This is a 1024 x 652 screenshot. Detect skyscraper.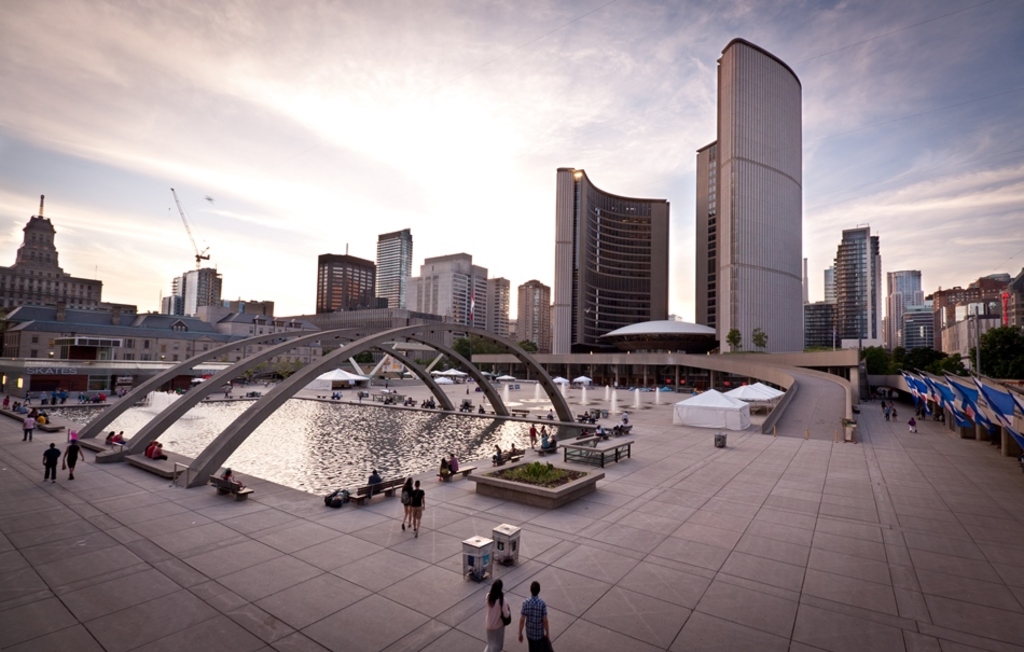
rect(514, 282, 553, 355).
